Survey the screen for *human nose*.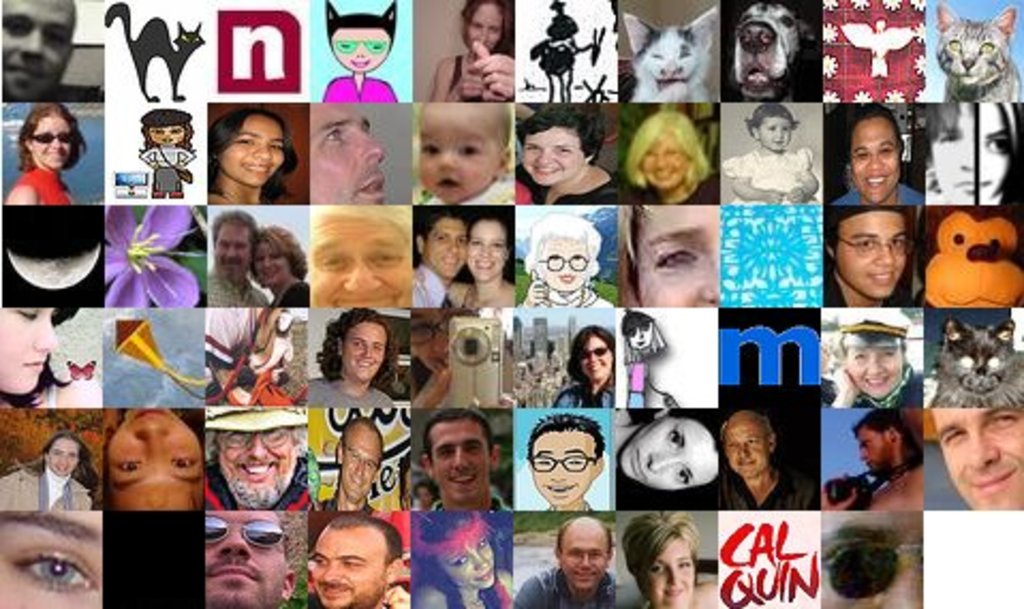
Survey found: left=701, top=265, right=723, bottom=299.
